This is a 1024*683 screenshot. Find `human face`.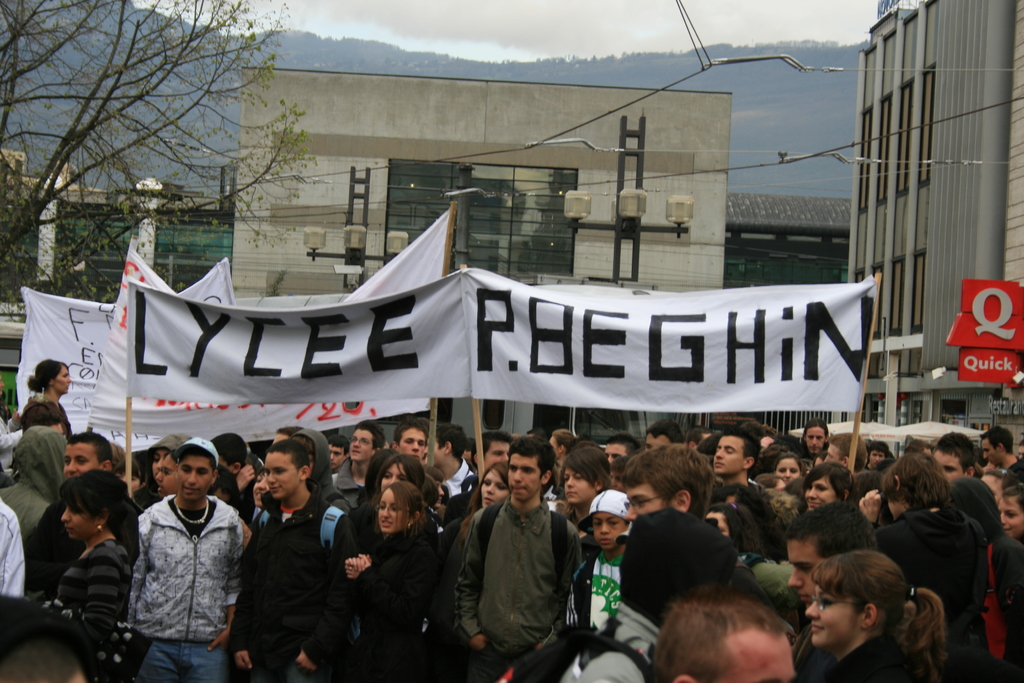
Bounding box: bbox(761, 437, 774, 454).
